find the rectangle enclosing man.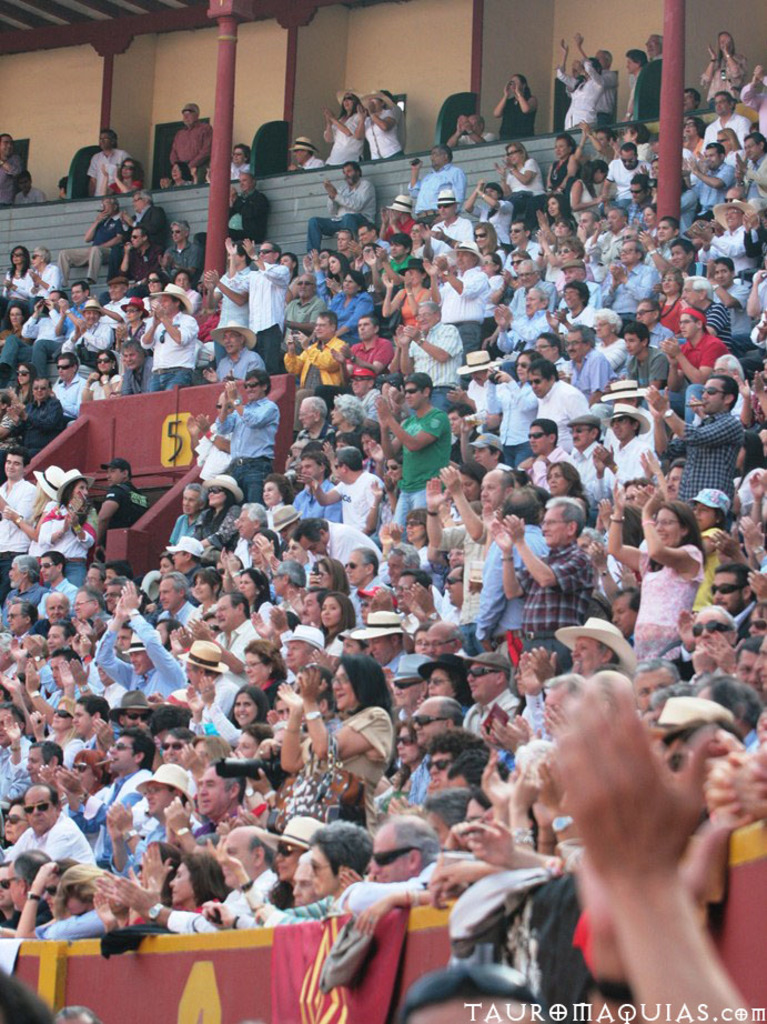
{"left": 292, "top": 518, "right": 379, "bottom": 562}.
